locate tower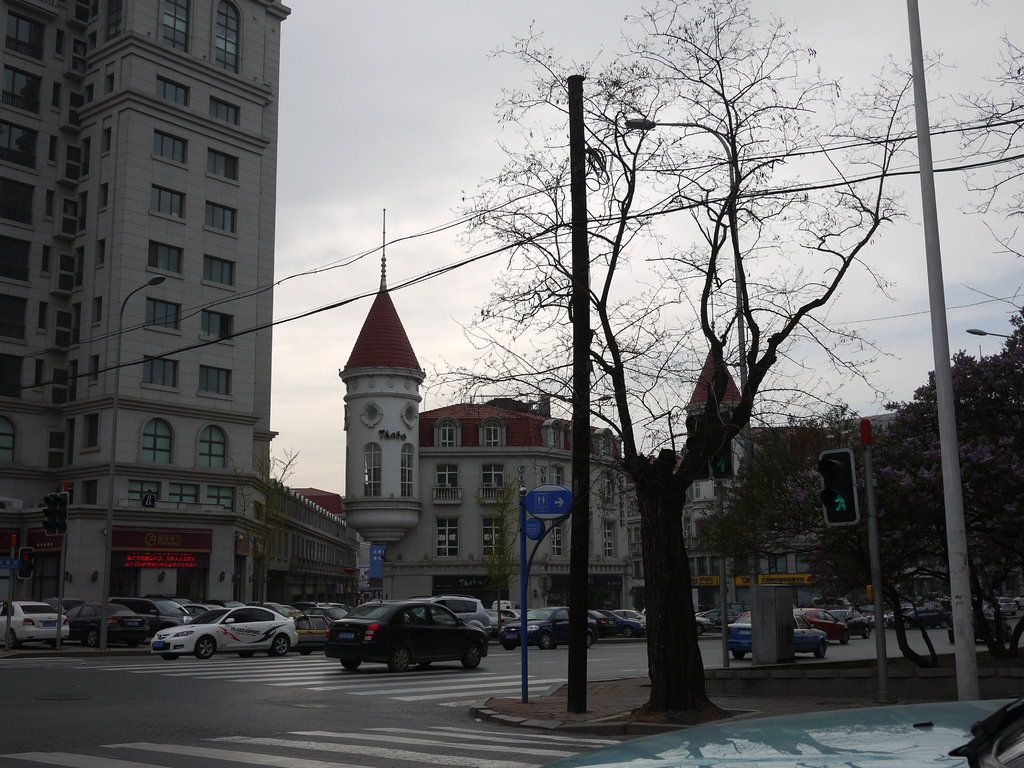
box(28, 6, 300, 578)
